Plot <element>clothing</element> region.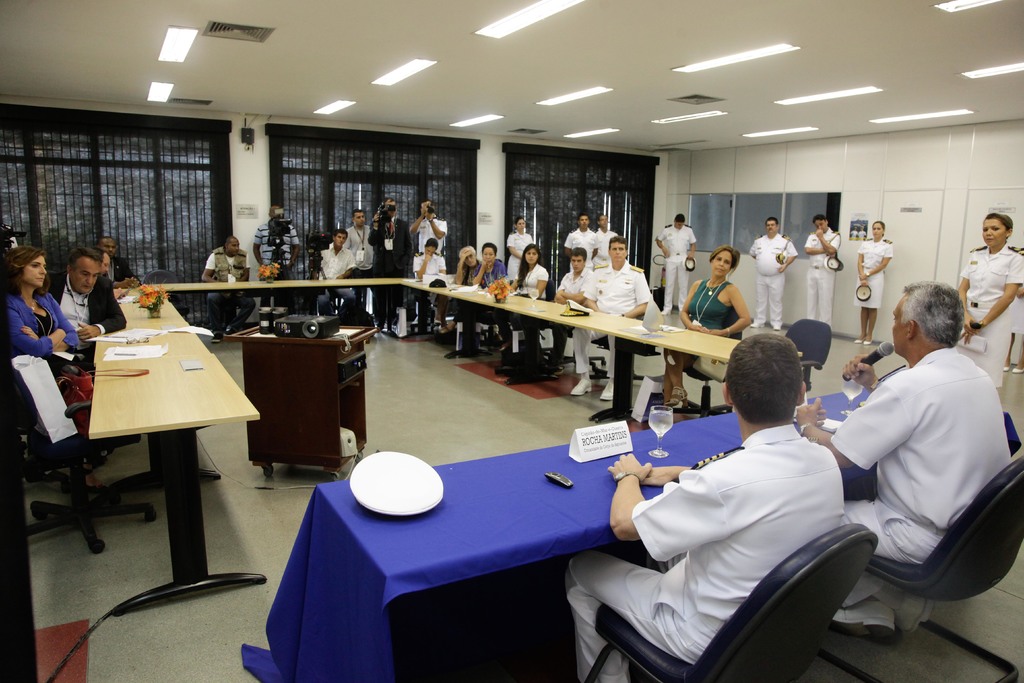
Plotted at box(206, 247, 257, 333).
